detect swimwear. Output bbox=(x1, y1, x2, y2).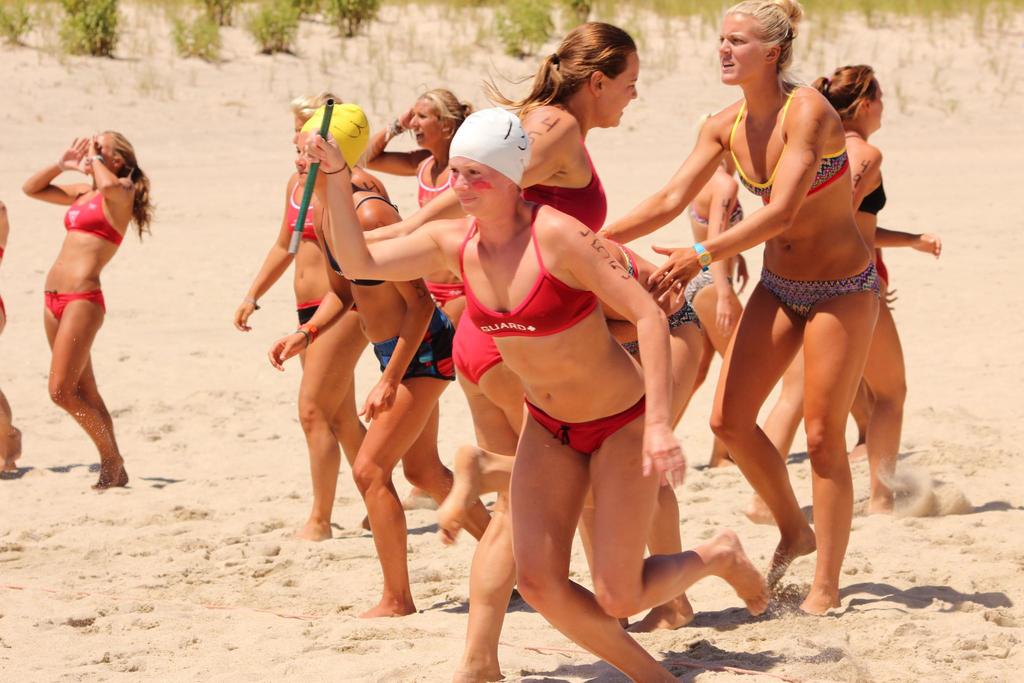
bbox=(758, 258, 879, 324).
